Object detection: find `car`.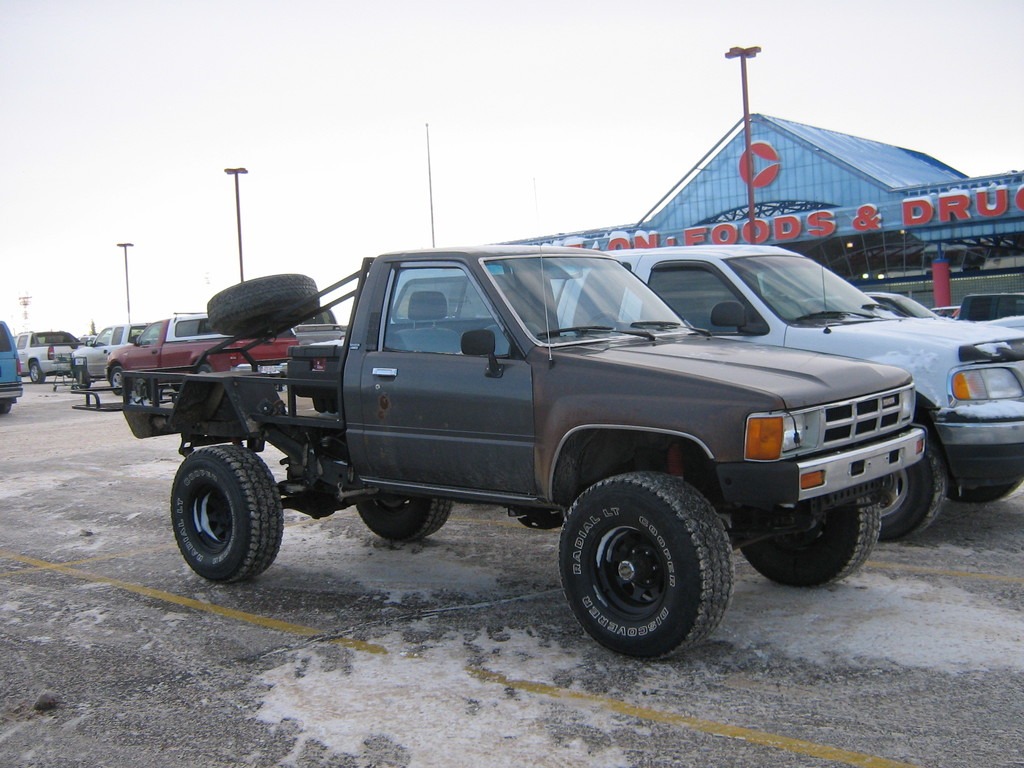
(x1=0, y1=324, x2=27, y2=420).
